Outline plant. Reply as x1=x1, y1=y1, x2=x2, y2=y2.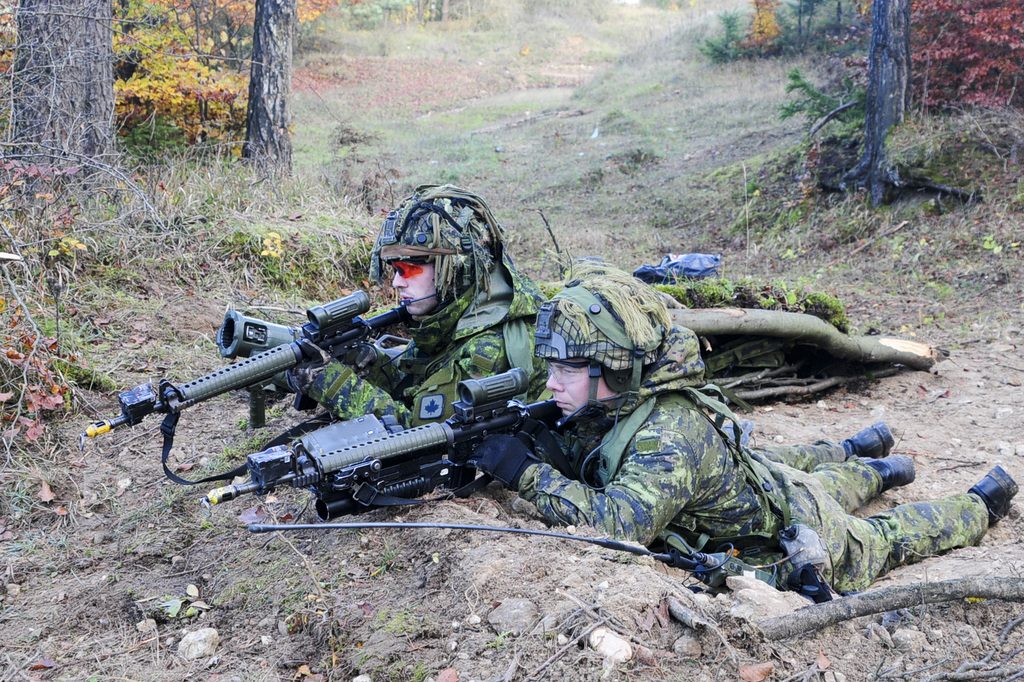
x1=374, y1=659, x2=407, y2=681.
